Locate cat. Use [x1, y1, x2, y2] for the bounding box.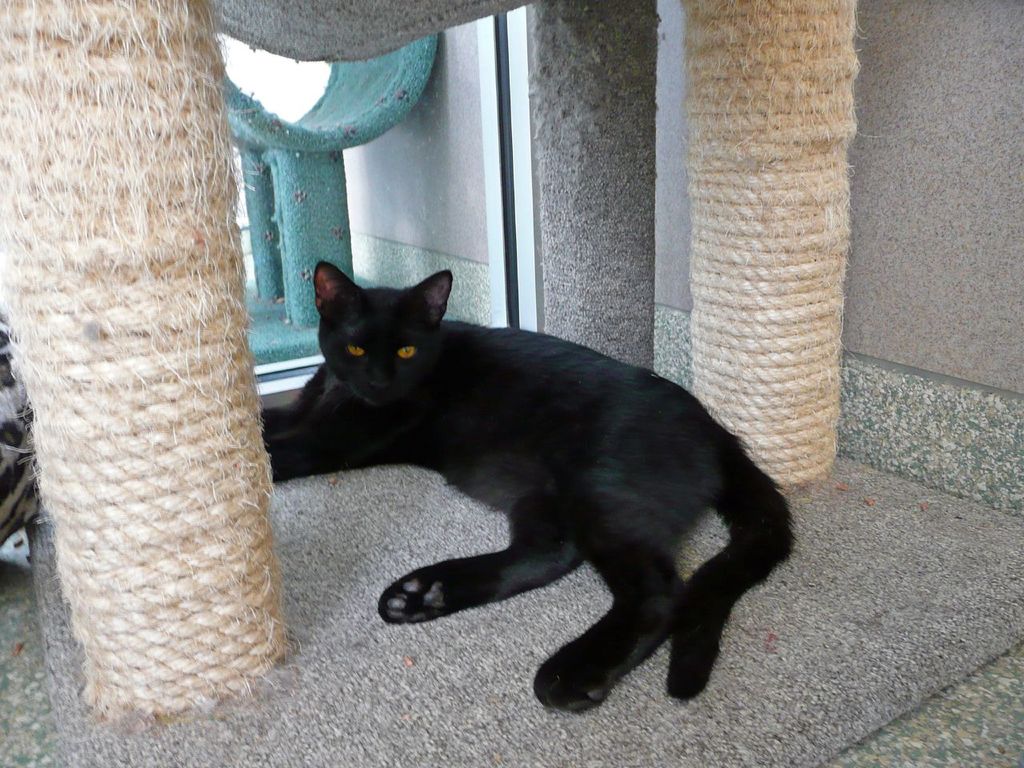
[257, 259, 797, 718].
